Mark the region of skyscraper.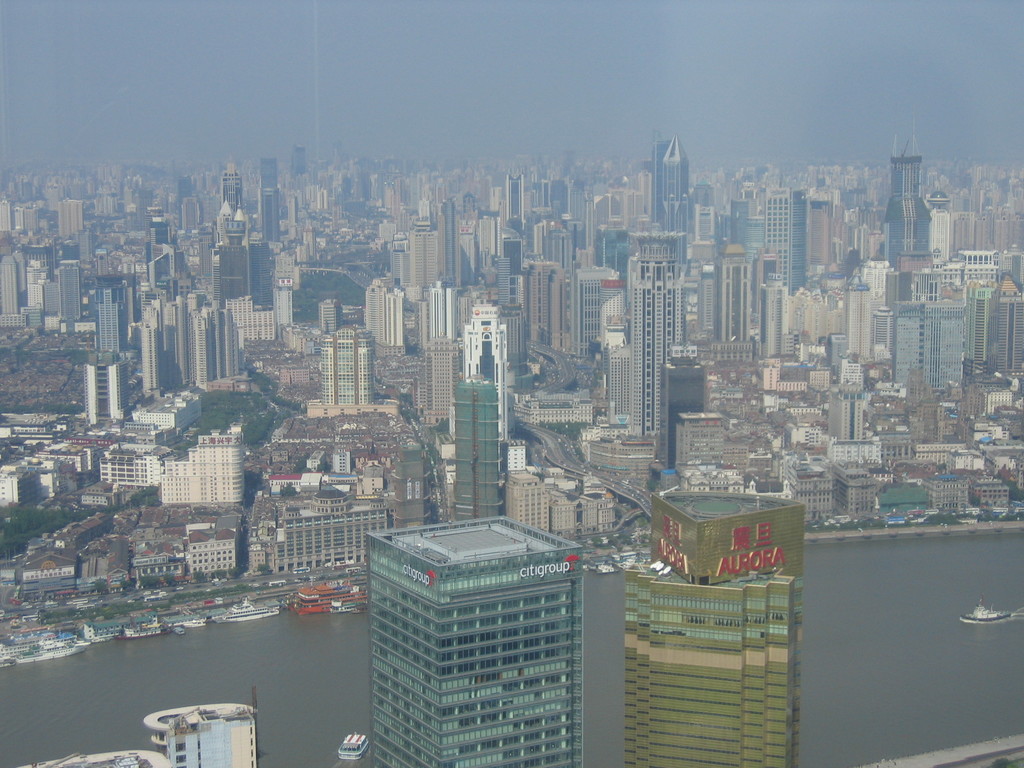
Region: detection(220, 202, 255, 298).
